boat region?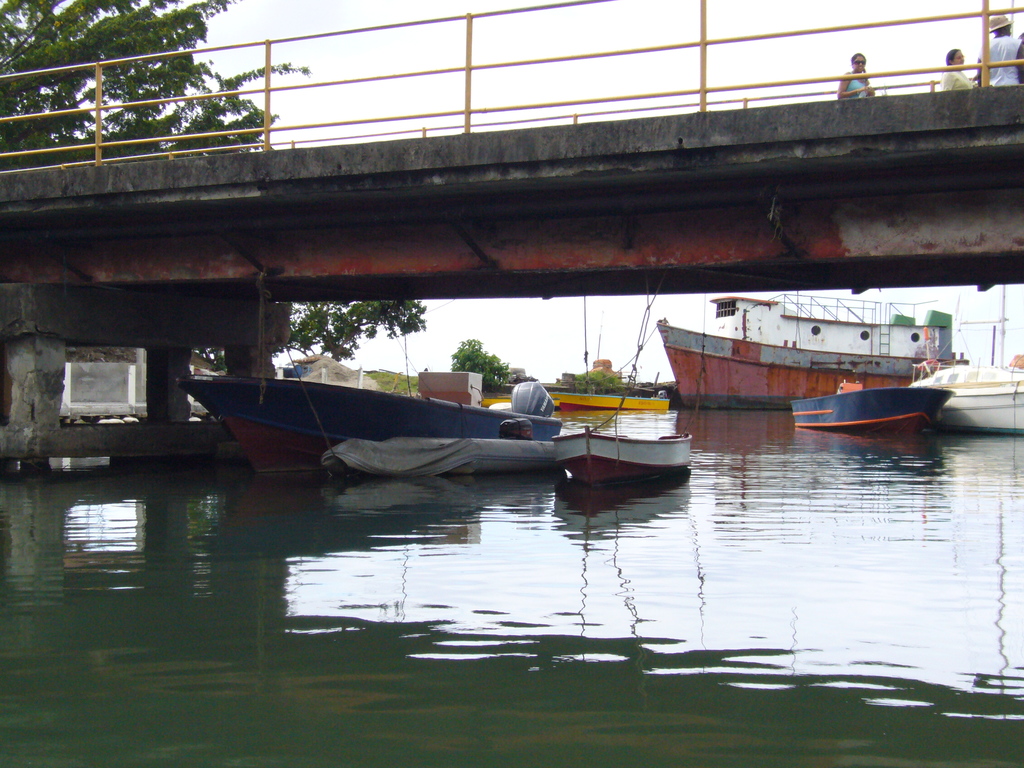
792/383/945/436
